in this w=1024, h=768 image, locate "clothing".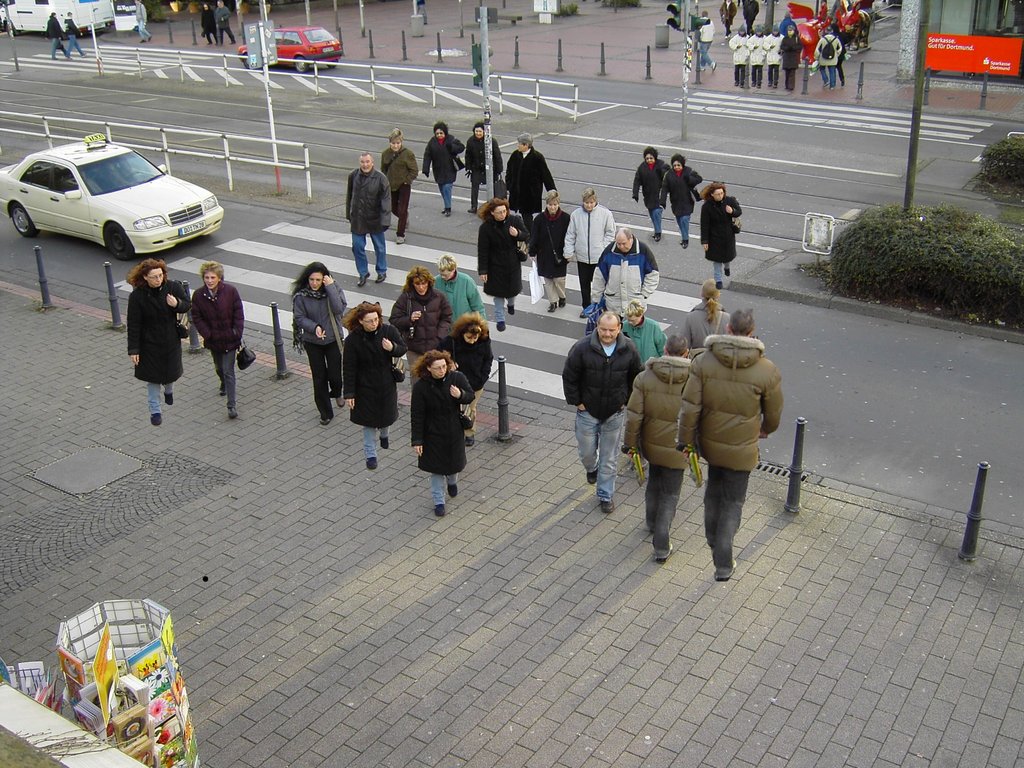
Bounding box: pyautogui.locateOnScreen(411, 369, 469, 504).
